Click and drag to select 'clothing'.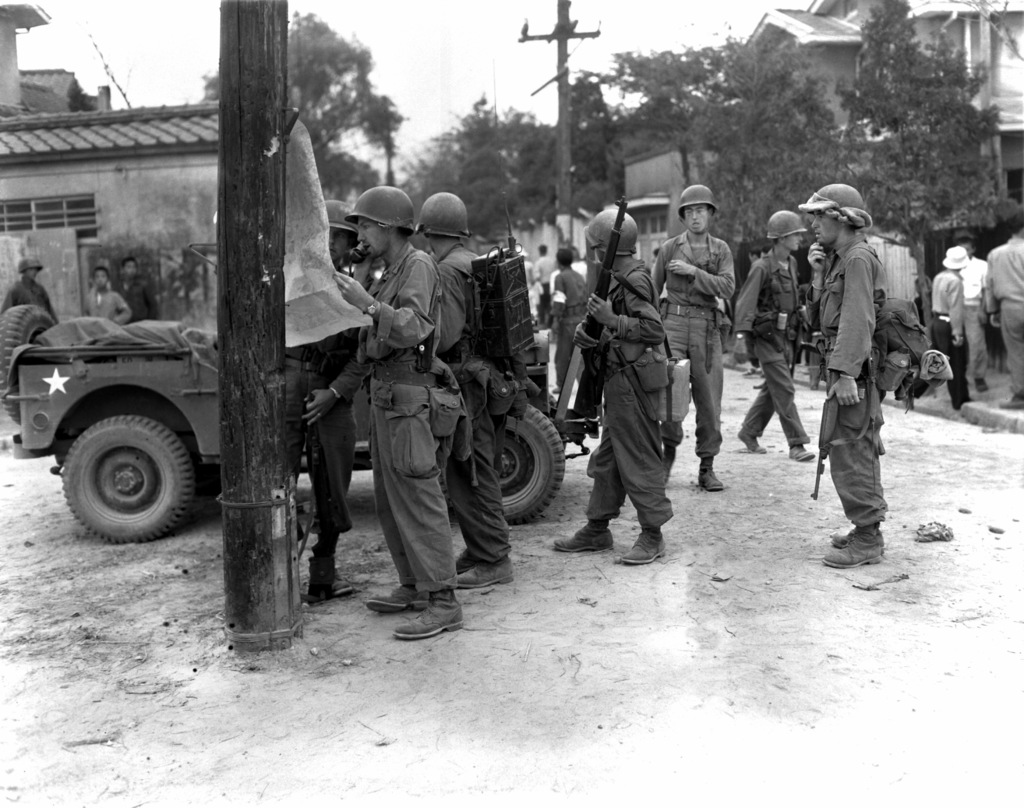
Selection: [732, 245, 810, 445].
